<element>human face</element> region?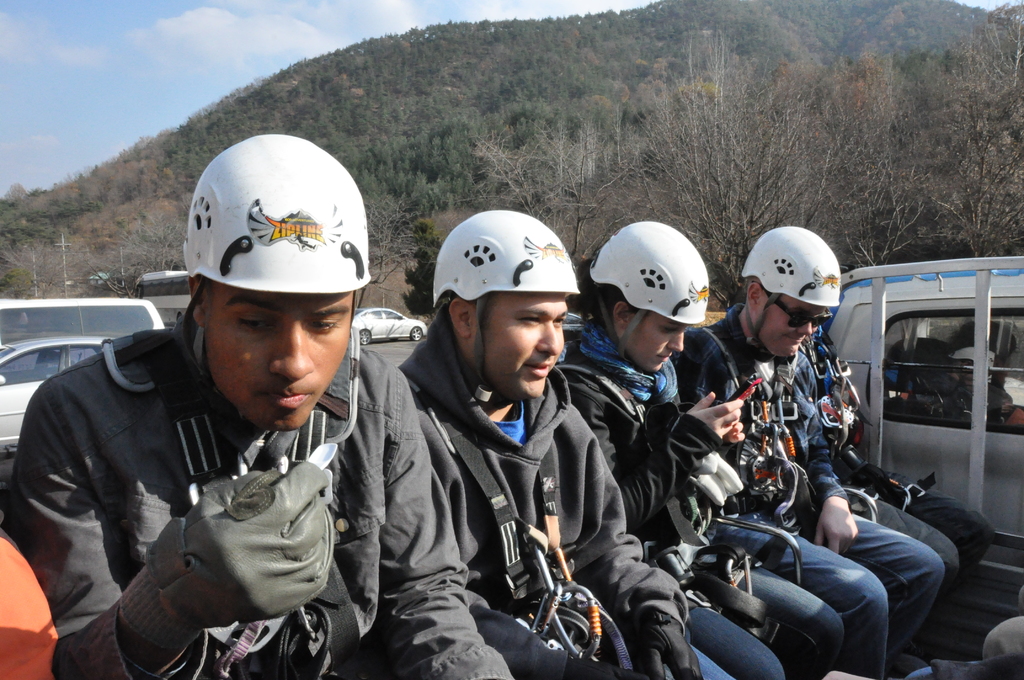
bbox=[763, 294, 831, 357]
